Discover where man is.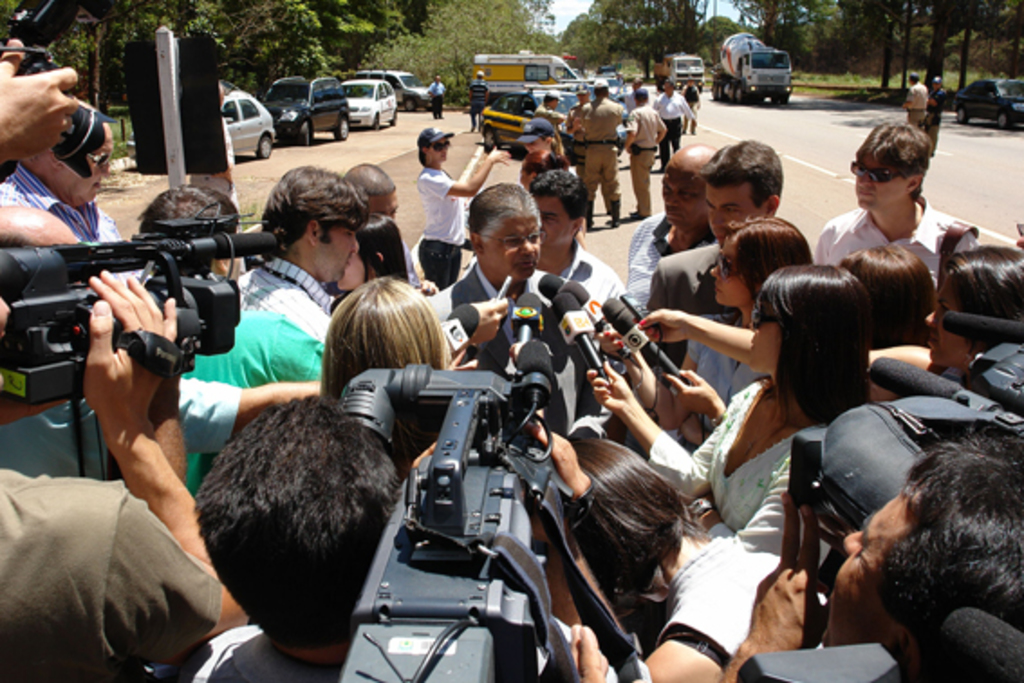
Discovered at detection(0, 116, 126, 246).
